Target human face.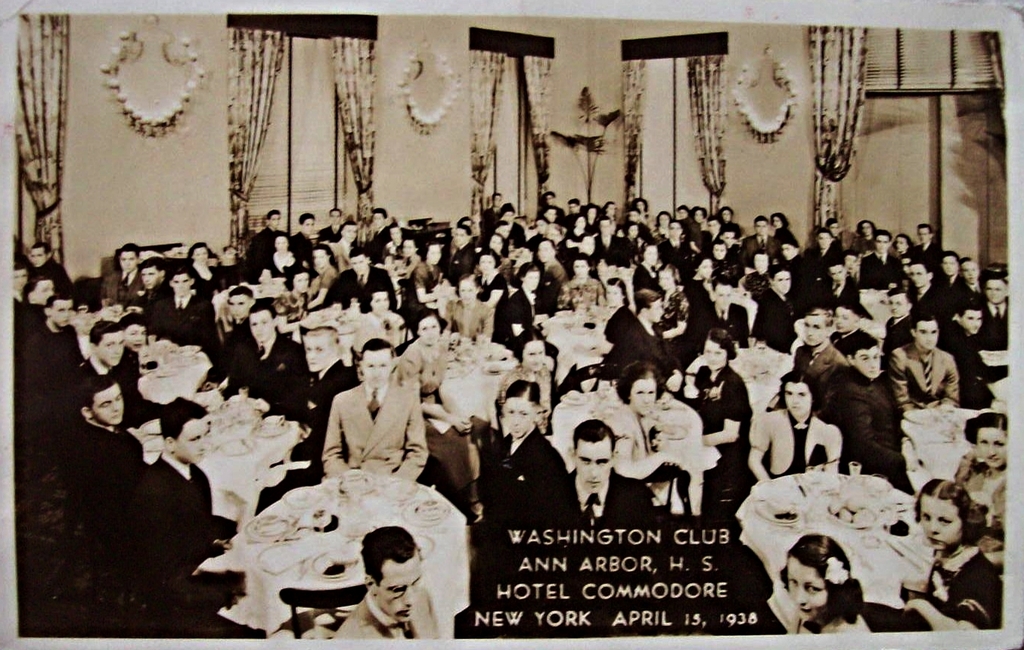
Target region: {"left": 288, "top": 272, "right": 309, "bottom": 300}.
